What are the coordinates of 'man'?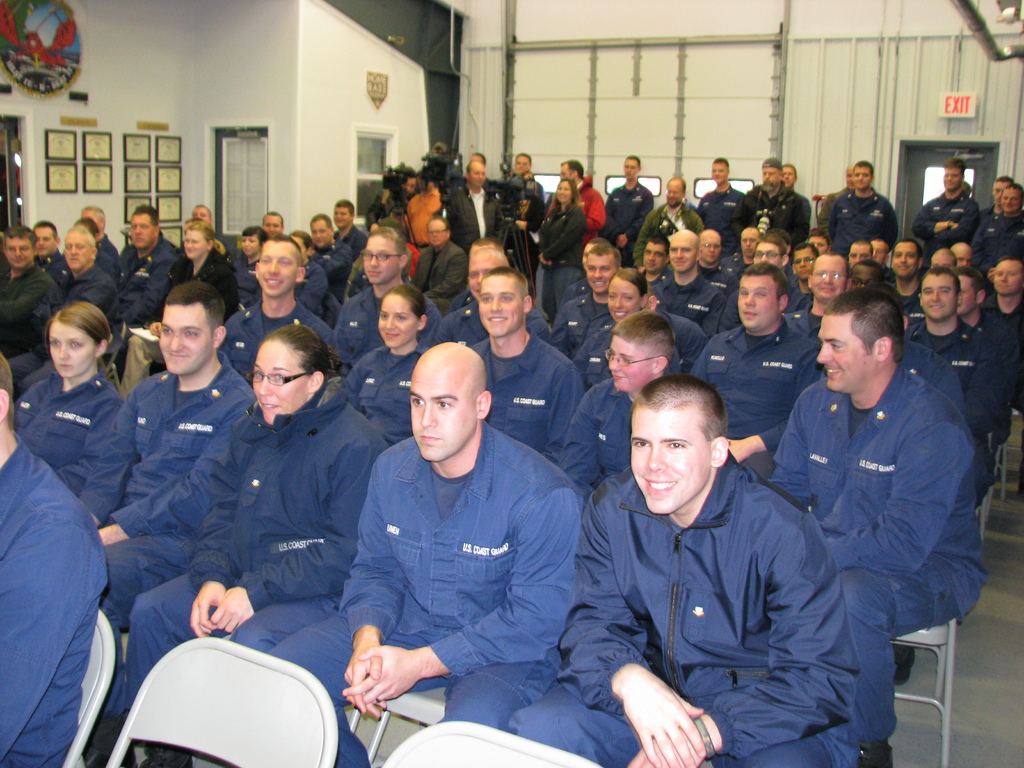
[x1=584, y1=309, x2=674, y2=481].
